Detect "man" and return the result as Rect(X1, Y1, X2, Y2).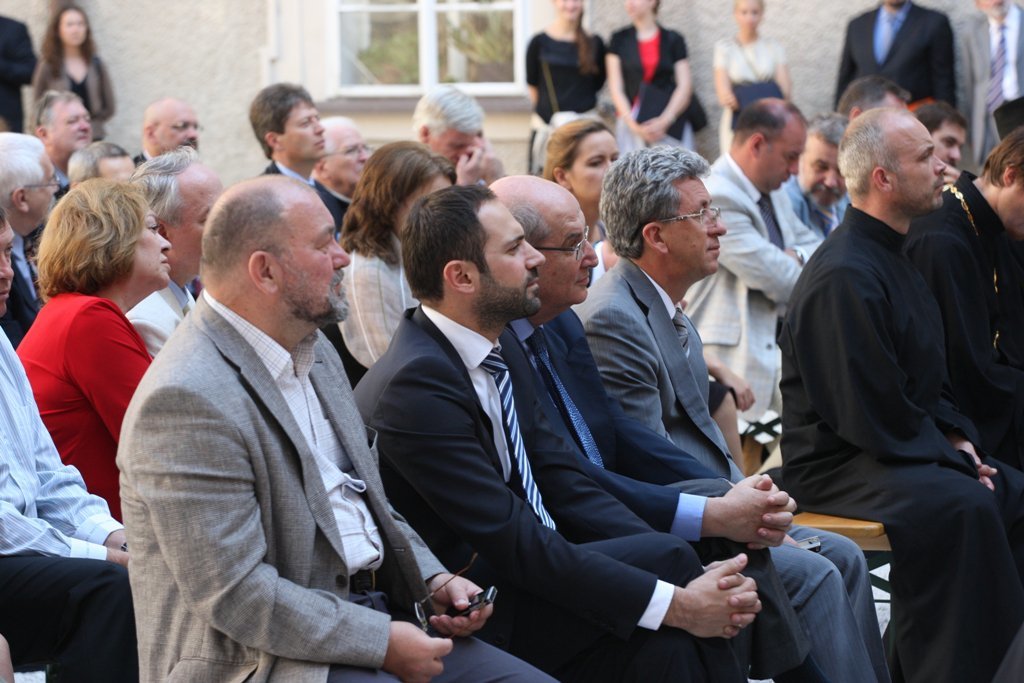
Rect(107, 172, 562, 682).
